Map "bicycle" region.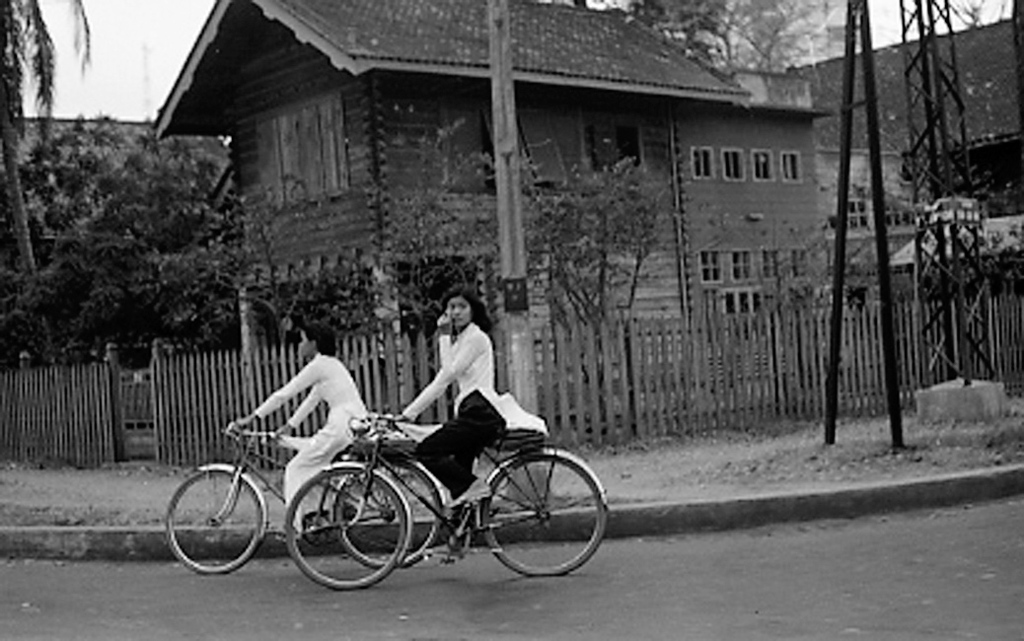
Mapped to 290:408:609:578.
